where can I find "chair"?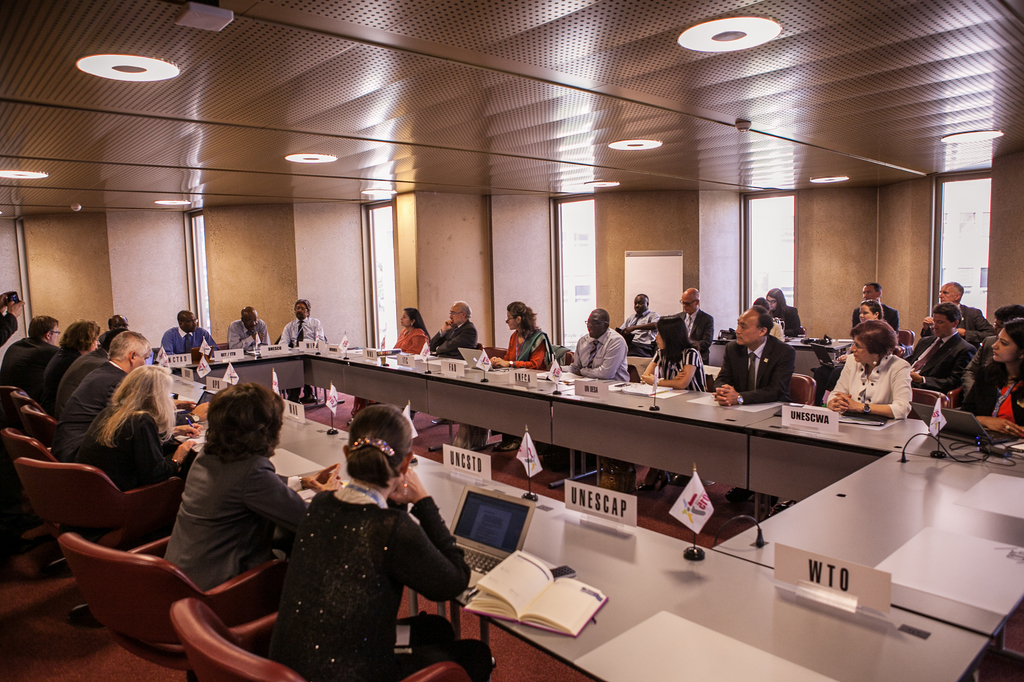
You can find it at {"left": 0, "top": 387, "right": 30, "bottom": 429}.
